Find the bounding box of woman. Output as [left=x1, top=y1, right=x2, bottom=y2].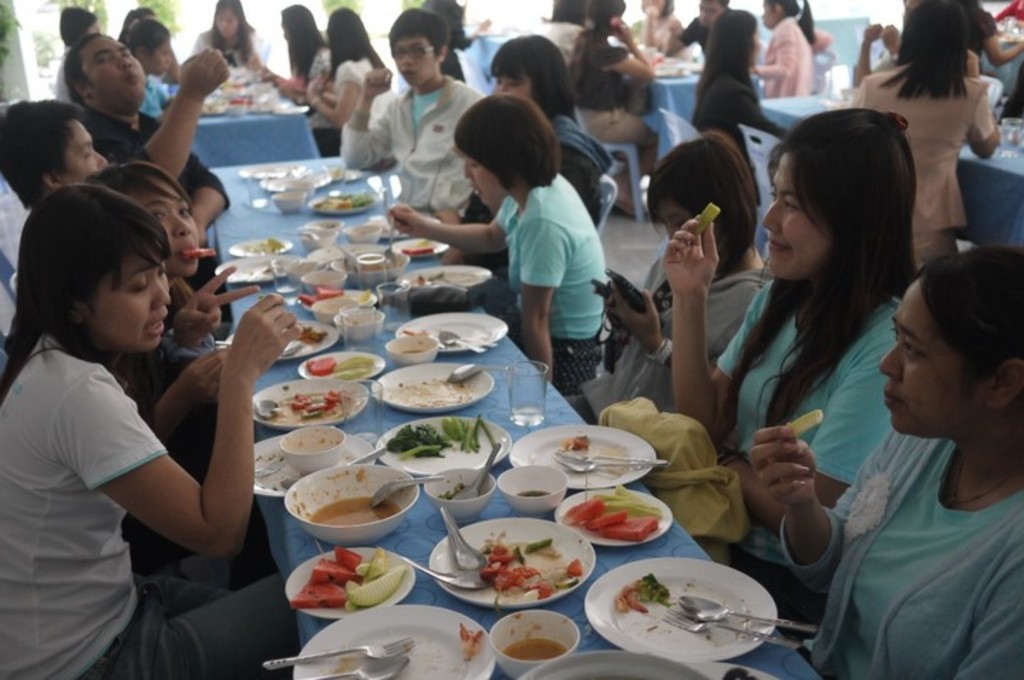
[left=0, top=182, right=300, bottom=679].
